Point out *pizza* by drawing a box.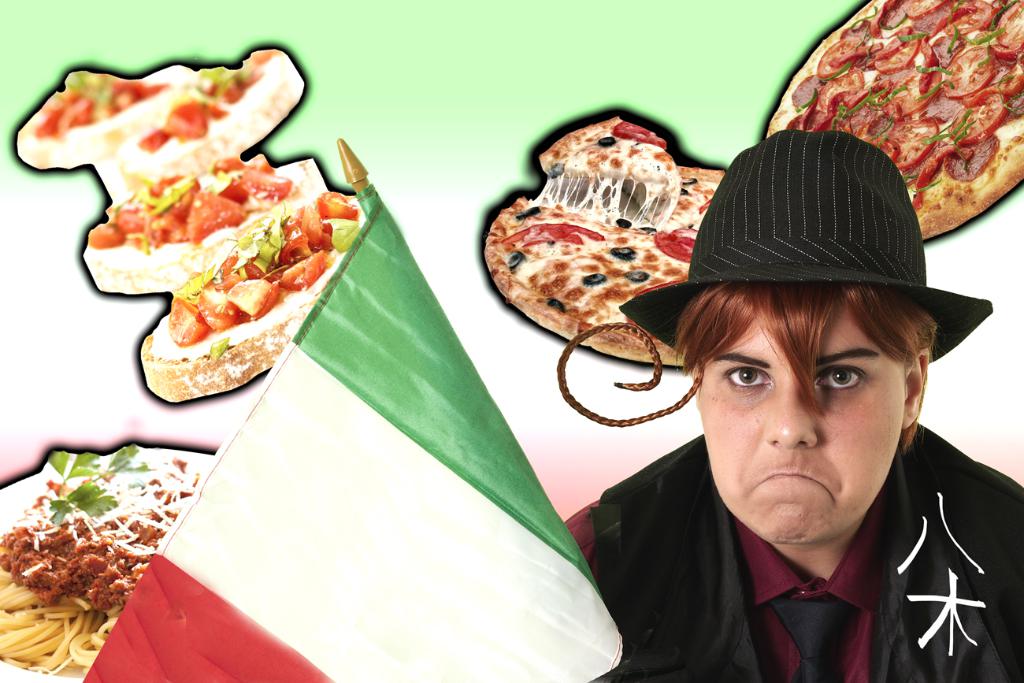
crop(760, 0, 1023, 245).
